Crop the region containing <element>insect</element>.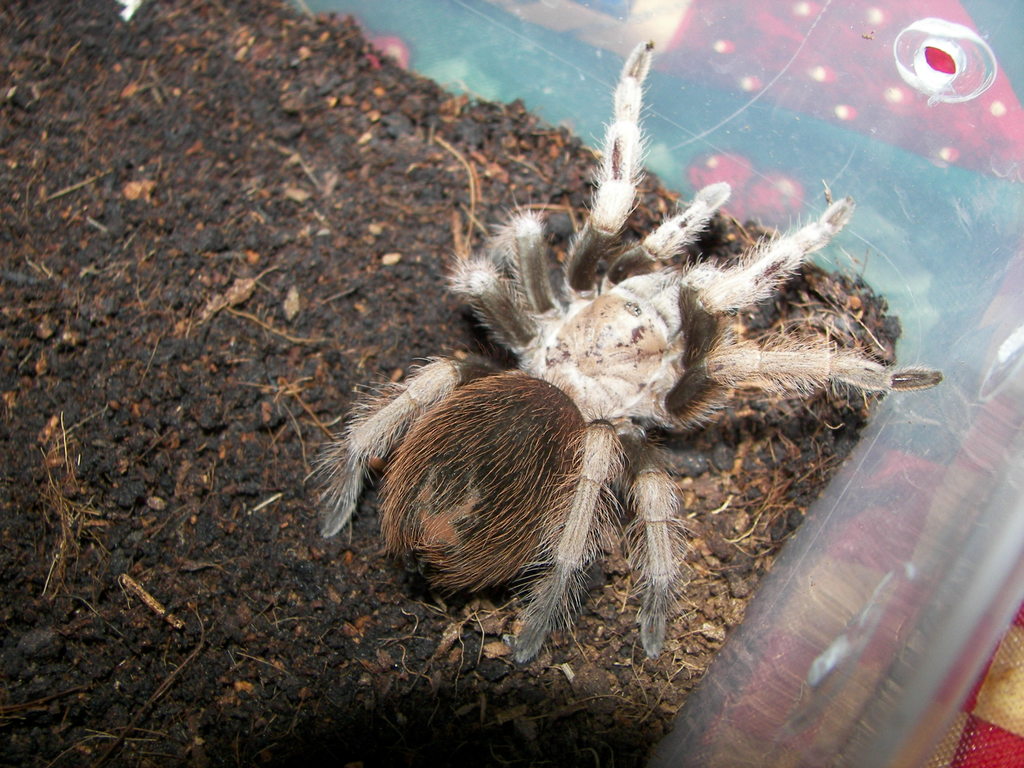
Crop region: 303 35 947 664.
